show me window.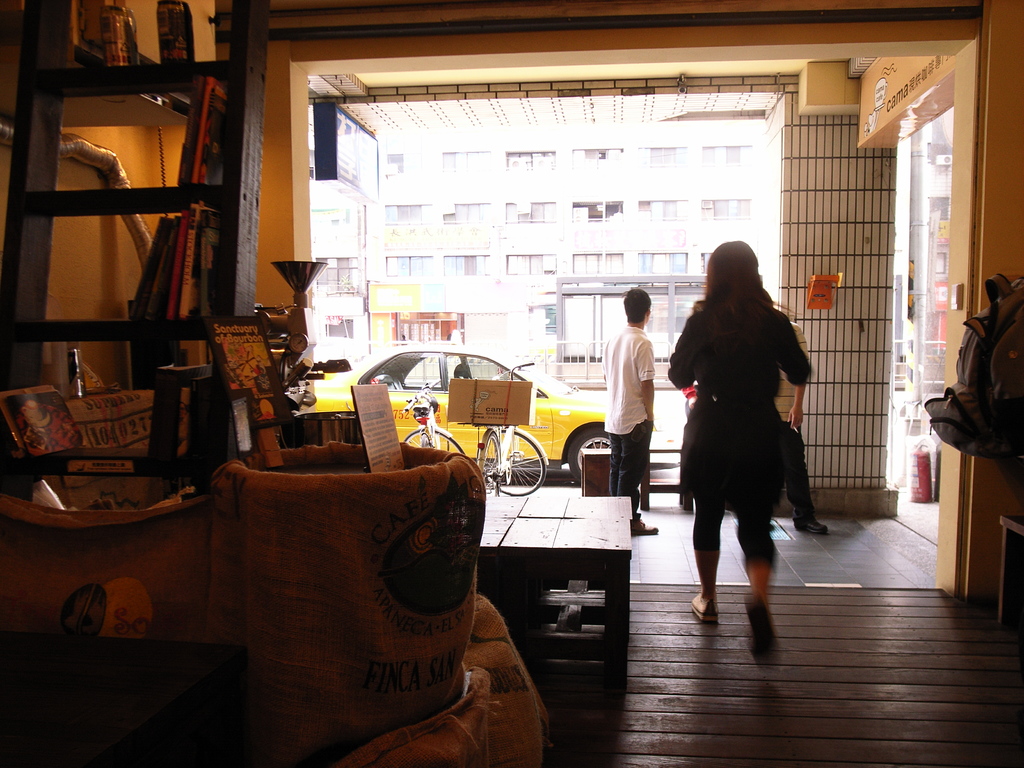
window is here: BBox(570, 201, 602, 222).
